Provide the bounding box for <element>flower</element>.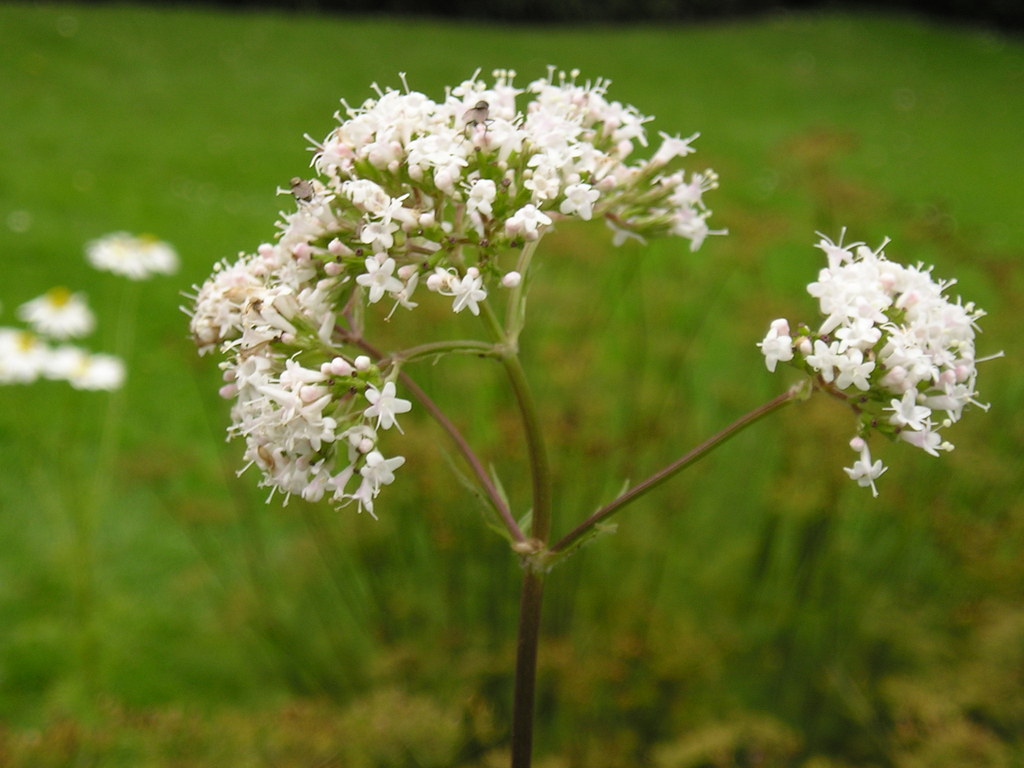
BBox(10, 287, 108, 346).
